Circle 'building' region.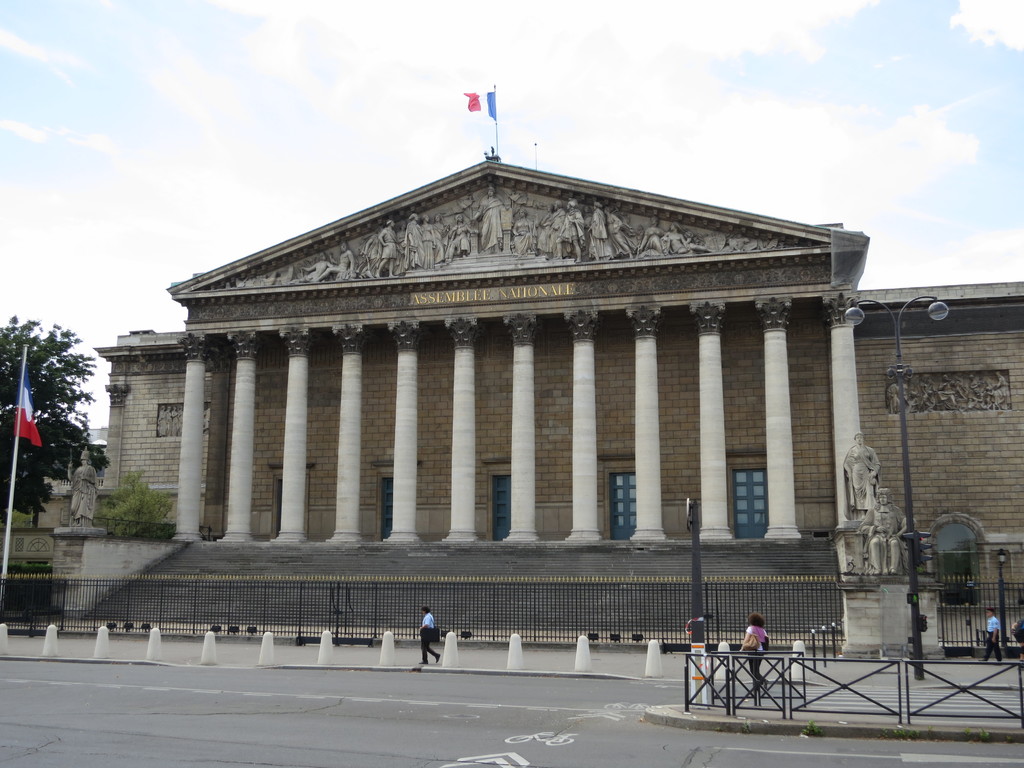
Region: left=47, top=152, right=1023, bottom=616.
